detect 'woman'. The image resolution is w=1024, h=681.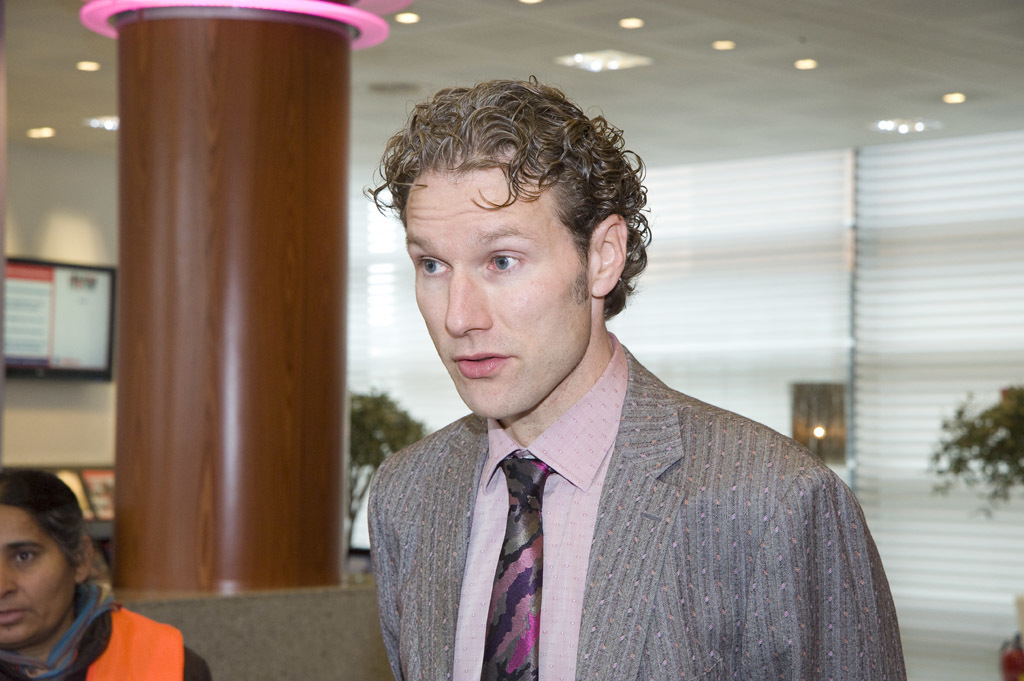
region(0, 474, 154, 680).
